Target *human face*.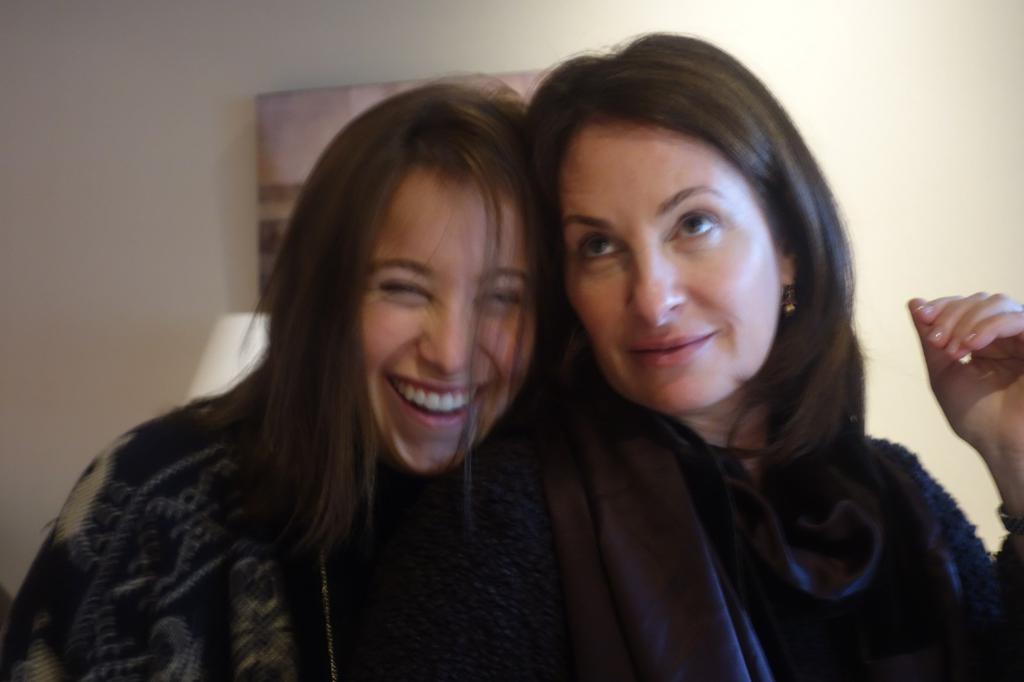
Target region: {"left": 561, "top": 120, "right": 778, "bottom": 415}.
